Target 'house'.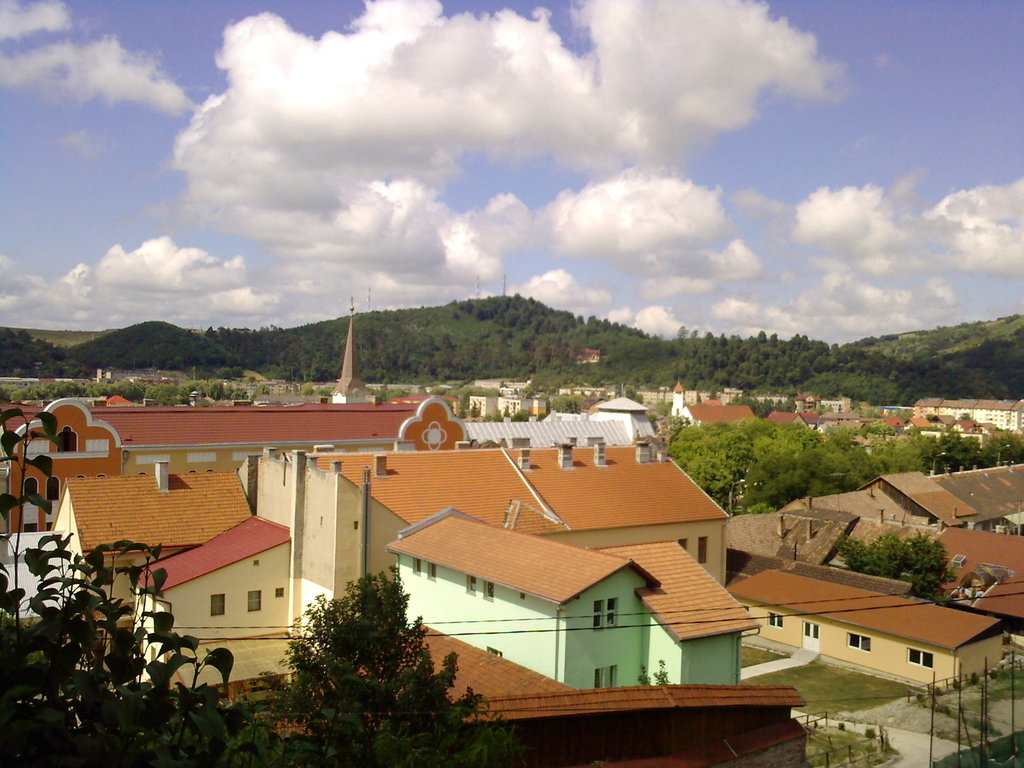
Target region: detection(927, 397, 1023, 442).
